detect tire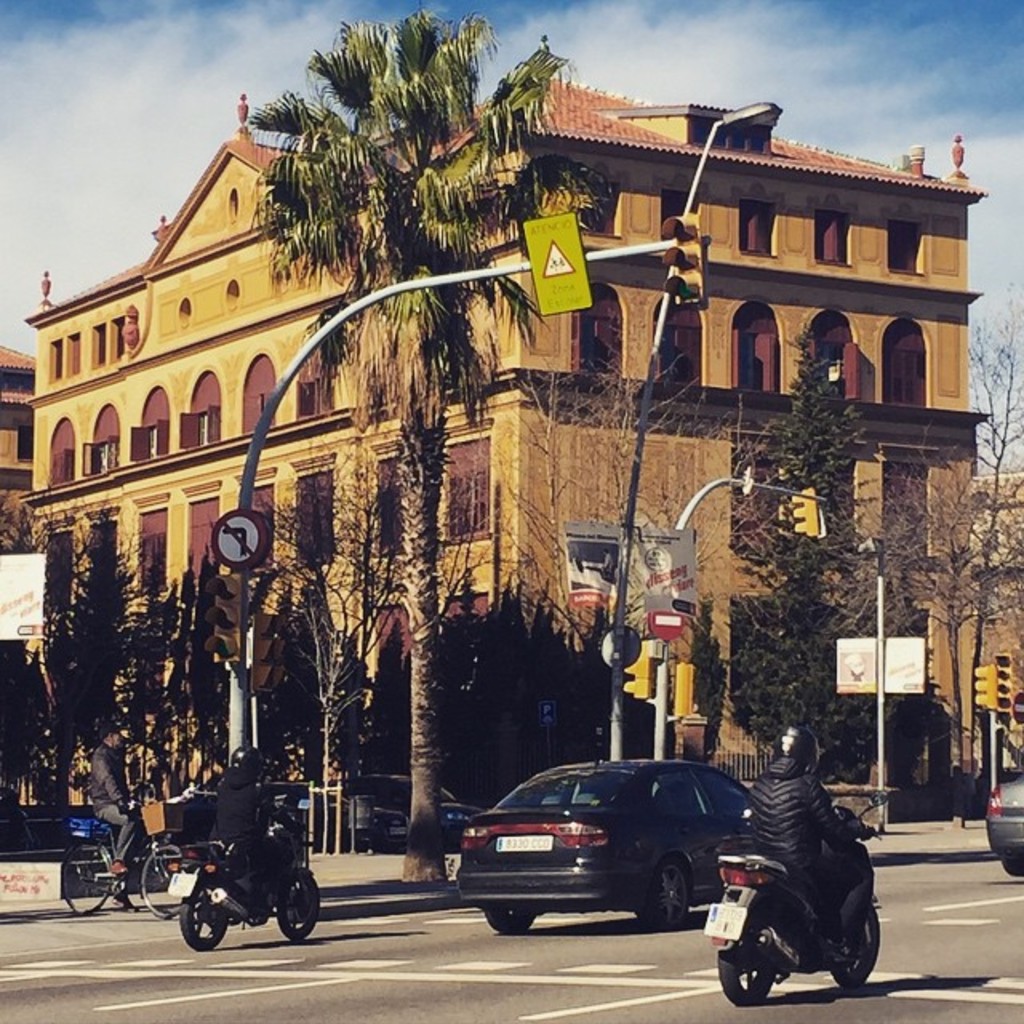
select_region(720, 920, 773, 1003)
